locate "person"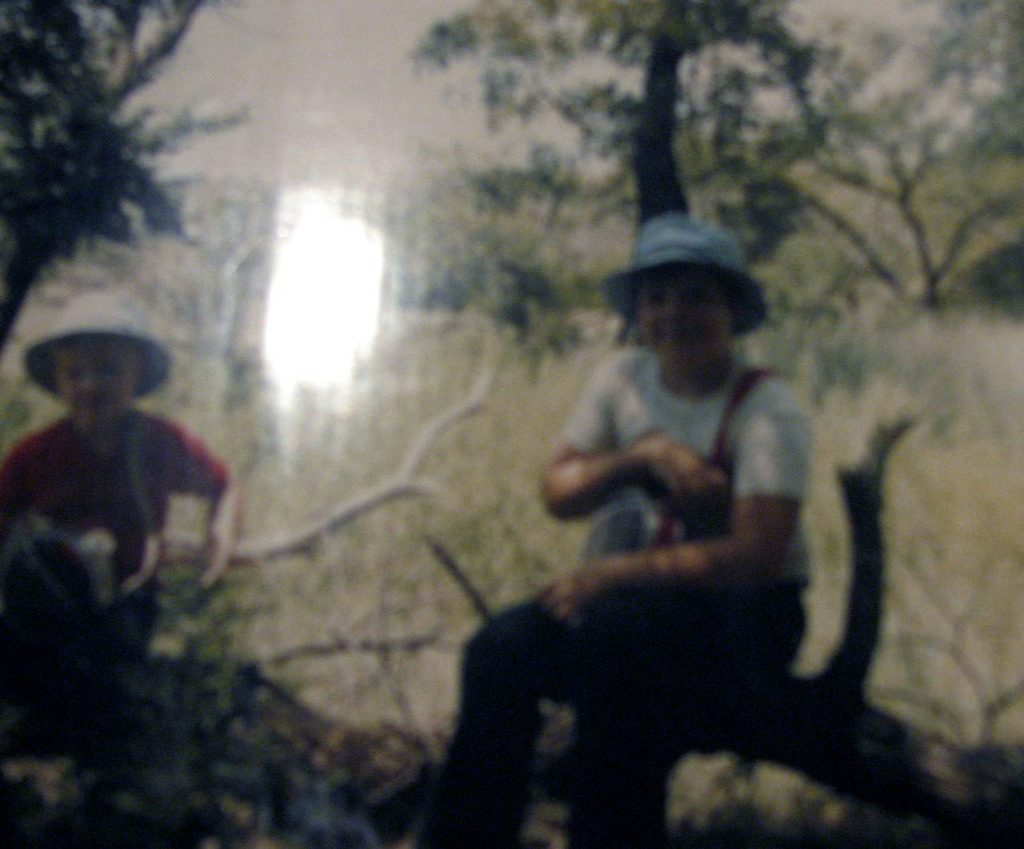
<region>25, 326, 234, 660</region>
